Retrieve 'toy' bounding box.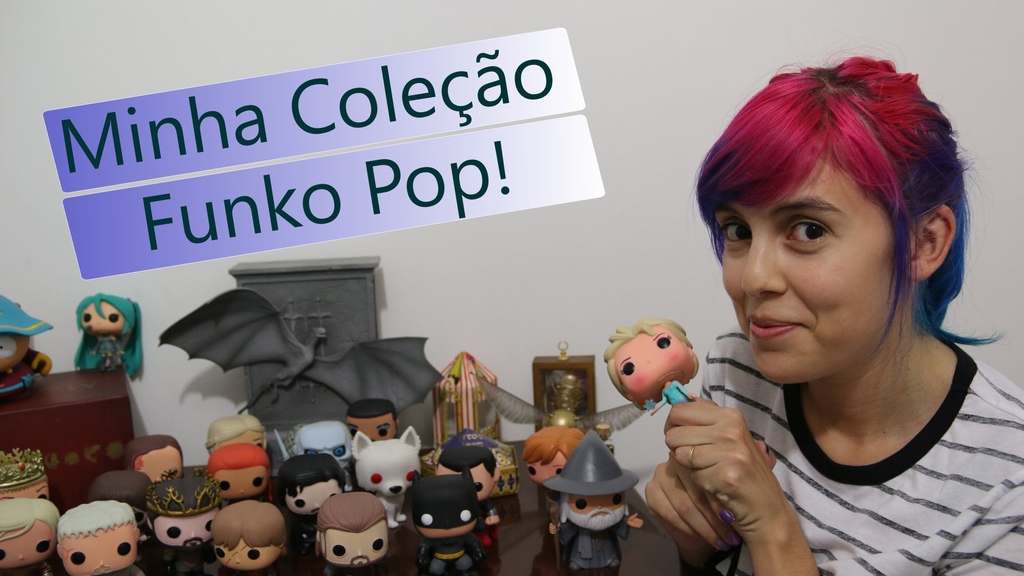
Bounding box: detection(0, 499, 65, 575).
